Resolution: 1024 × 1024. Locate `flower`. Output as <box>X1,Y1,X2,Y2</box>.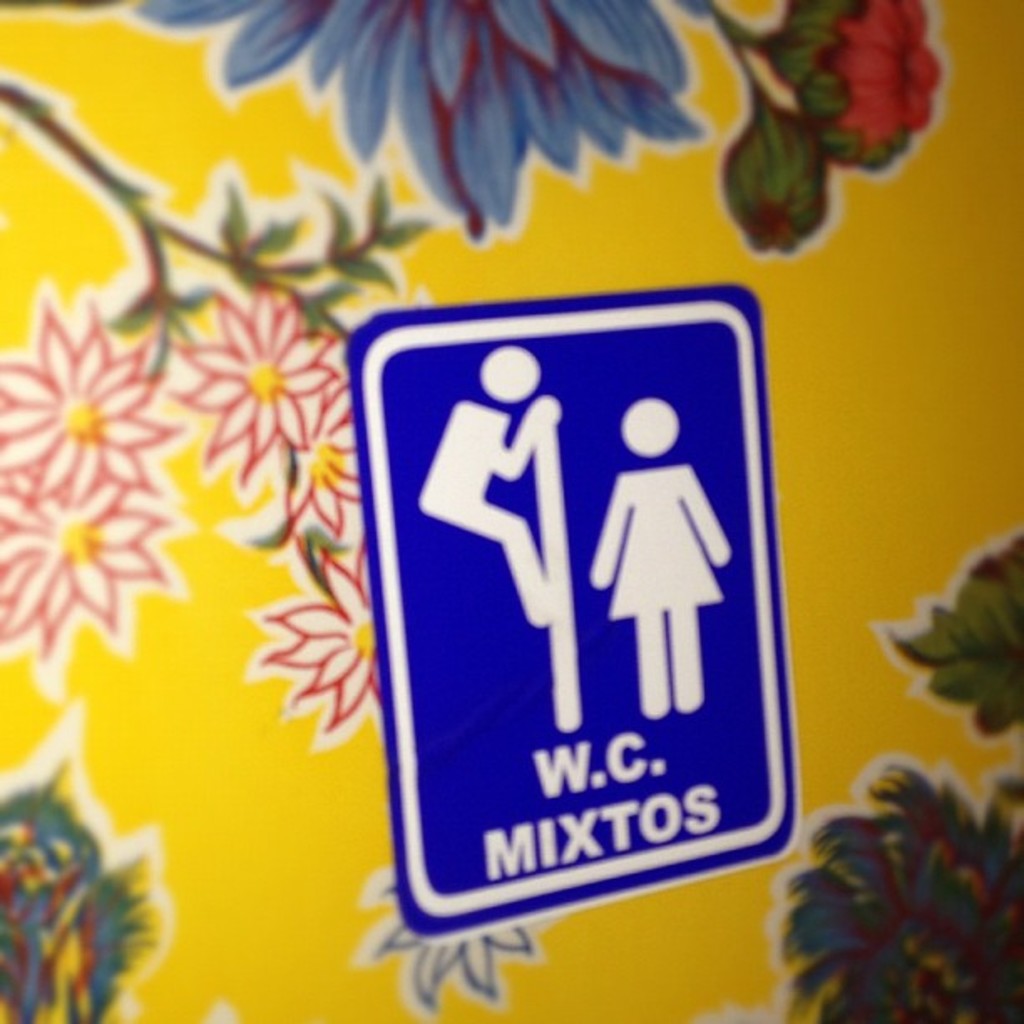
<box>261,408,356,542</box>.
